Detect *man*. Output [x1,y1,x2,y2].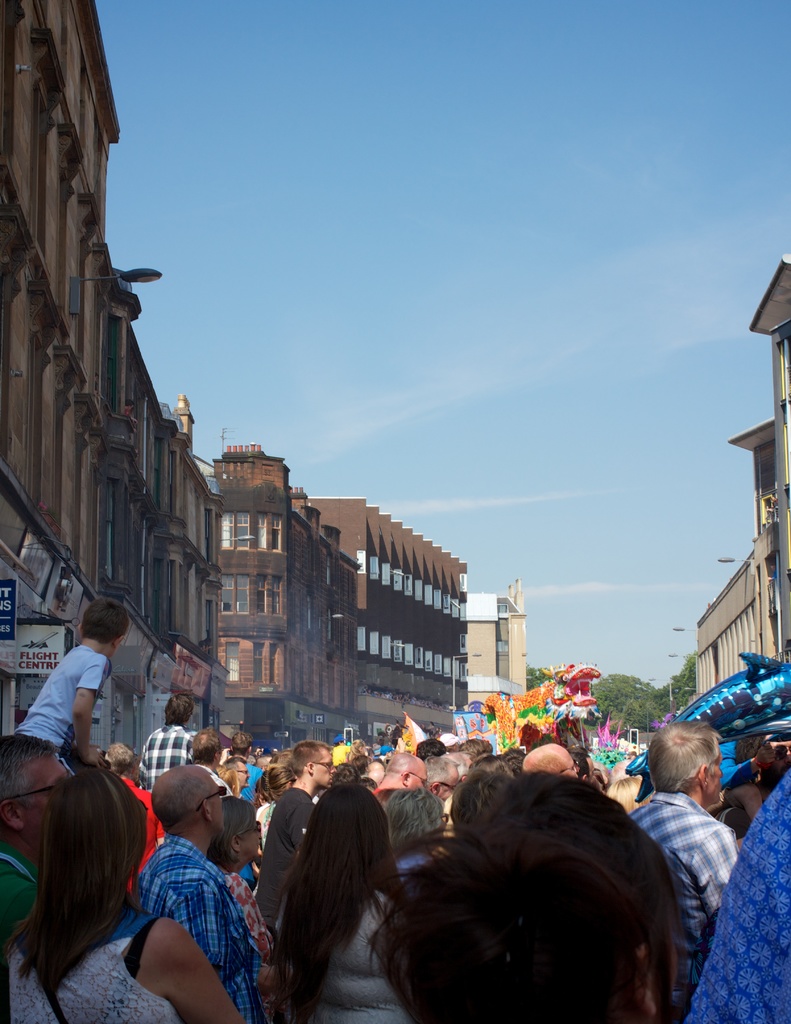
[109,771,258,1023].
